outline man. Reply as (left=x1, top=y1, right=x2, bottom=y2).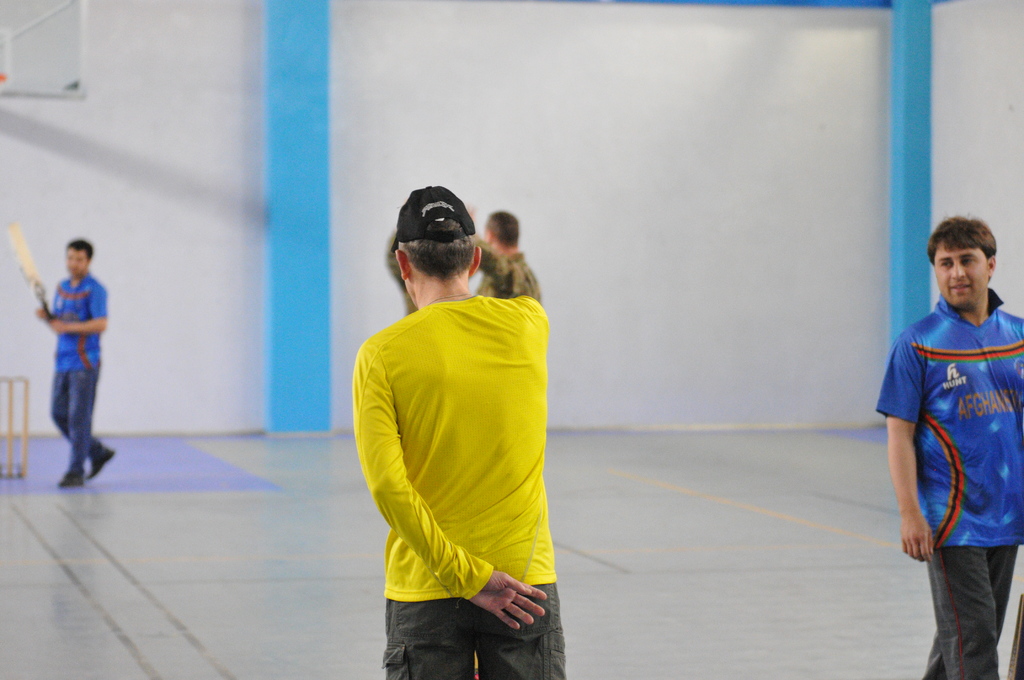
(left=351, top=179, right=579, bottom=674).
